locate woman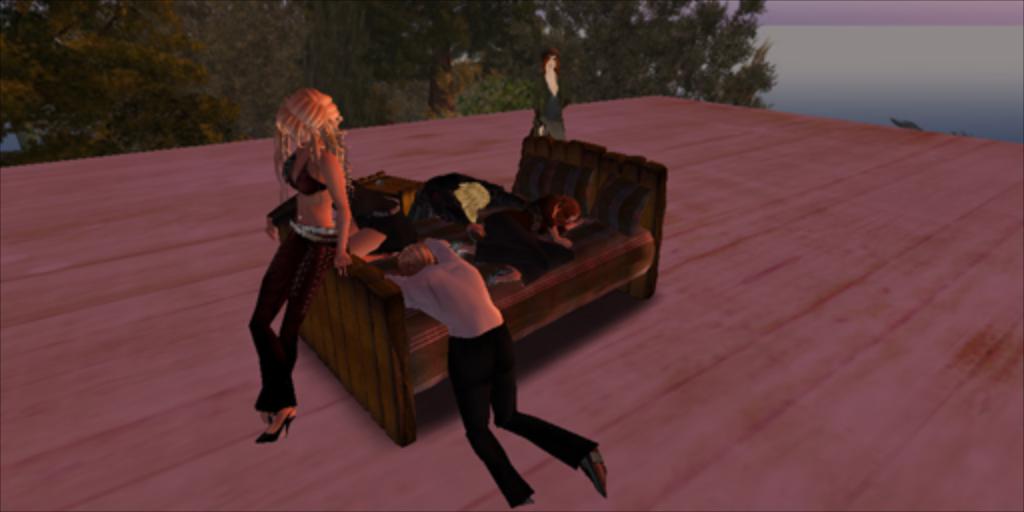
rect(530, 44, 580, 142)
